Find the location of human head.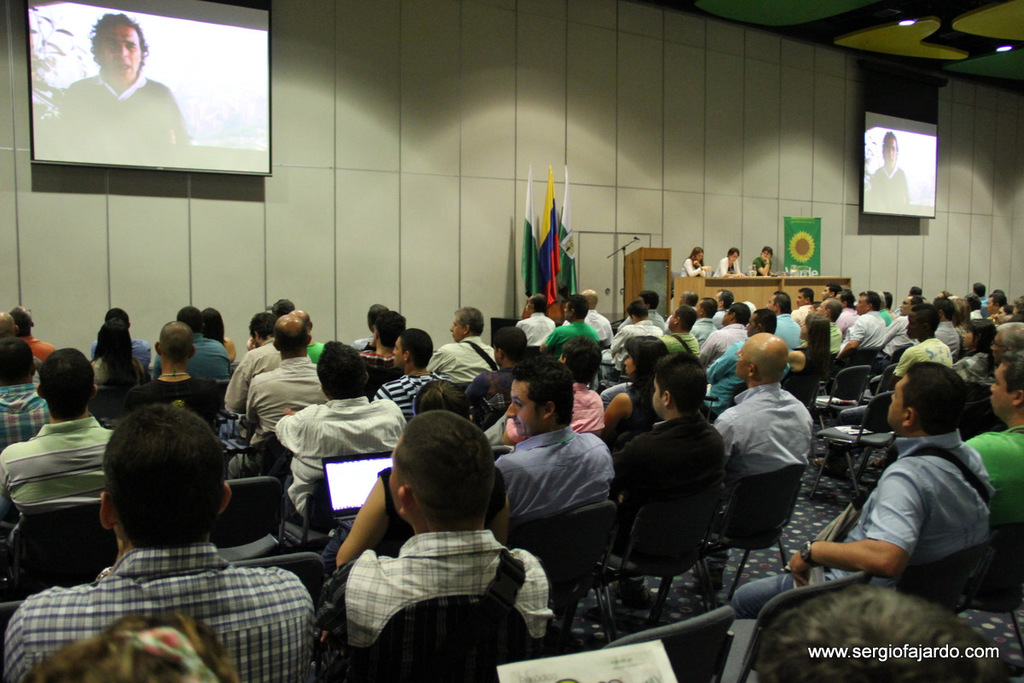
Location: {"x1": 579, "y1": 287, "x2": 600, "y2": 311}.
